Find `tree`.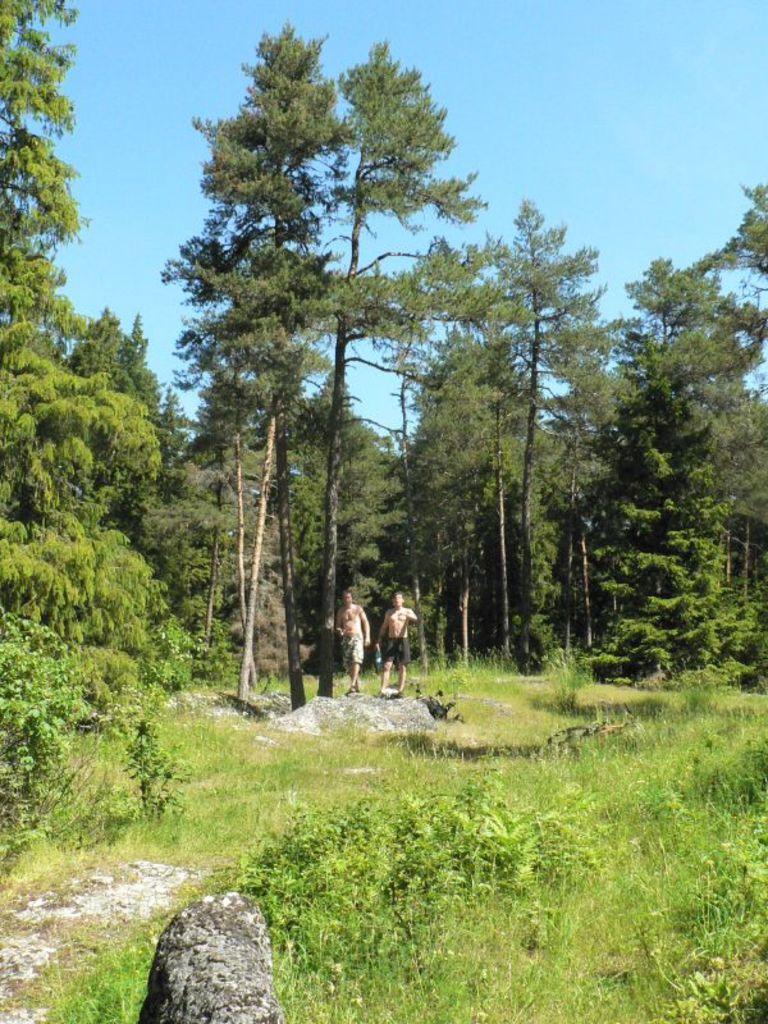
(40,275,215,684).
